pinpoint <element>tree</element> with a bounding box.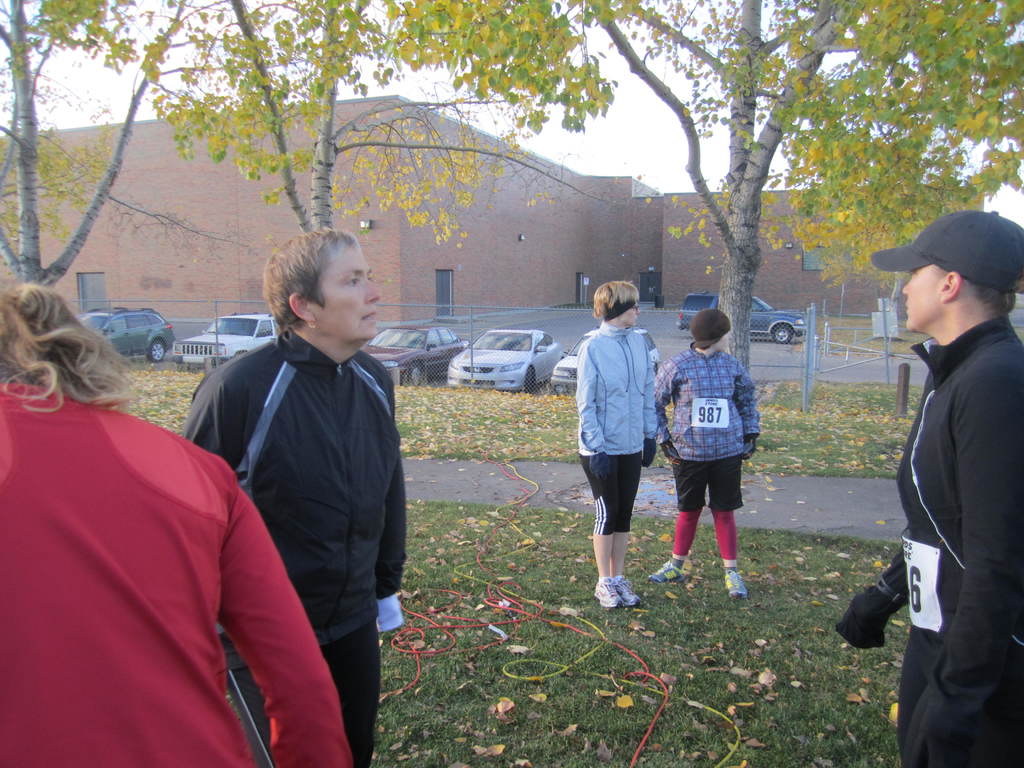
select_region(387, 0, 1022, 371).
